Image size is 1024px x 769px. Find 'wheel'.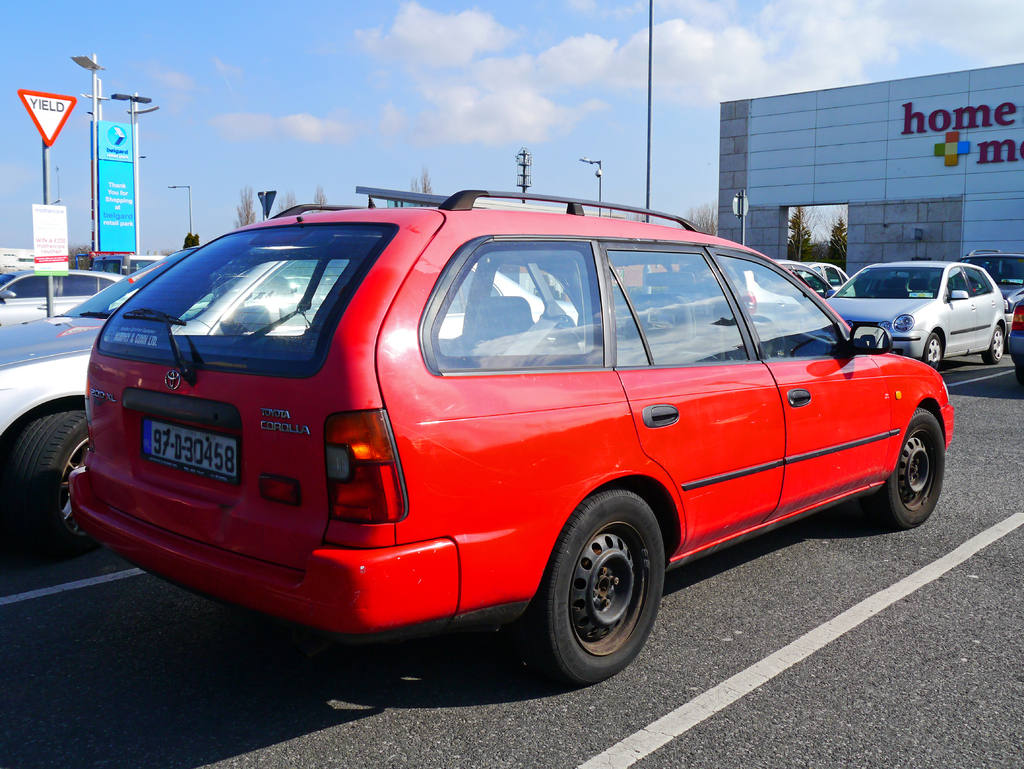
bbox=(981, 321, 1006, 369).
